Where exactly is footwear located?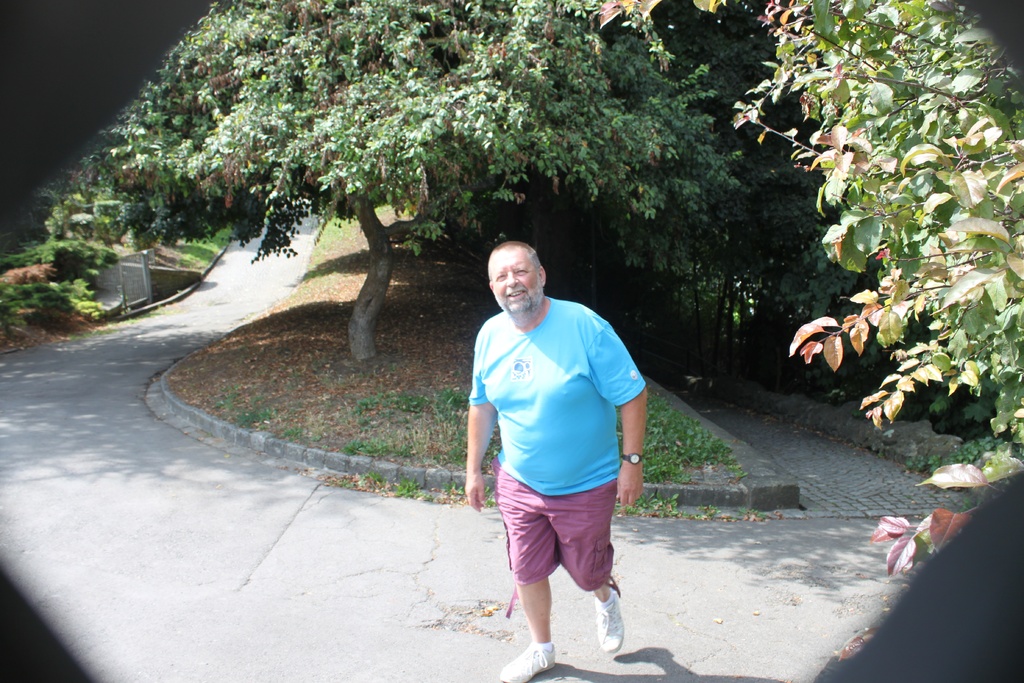
Its bounding box is box(500, 641, 558, 682).
